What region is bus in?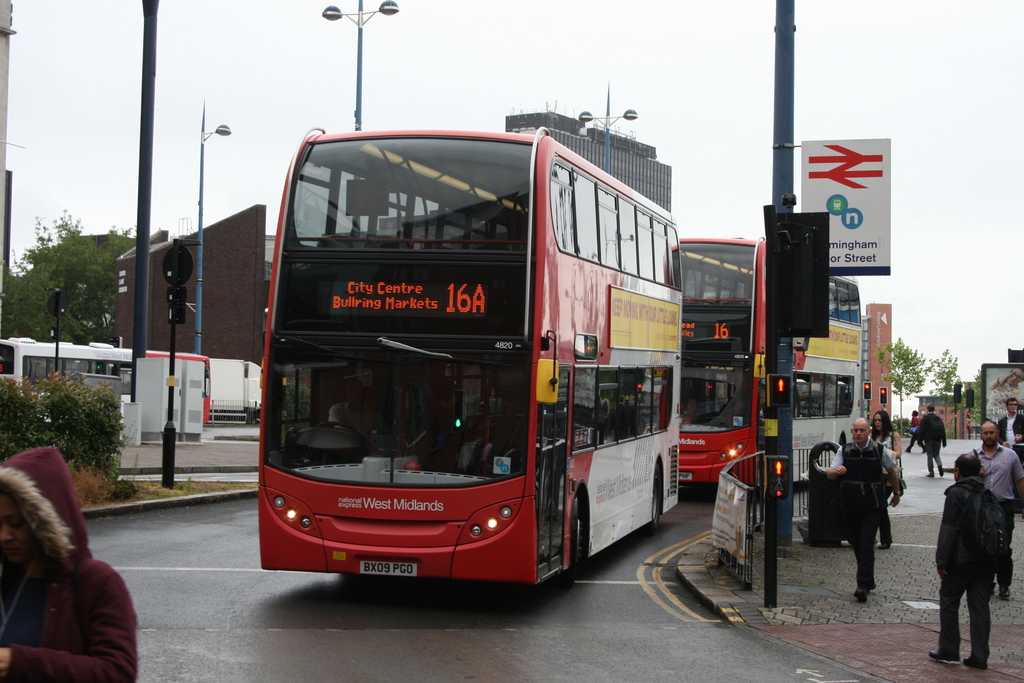
locate(259, 119, 681, 588).
